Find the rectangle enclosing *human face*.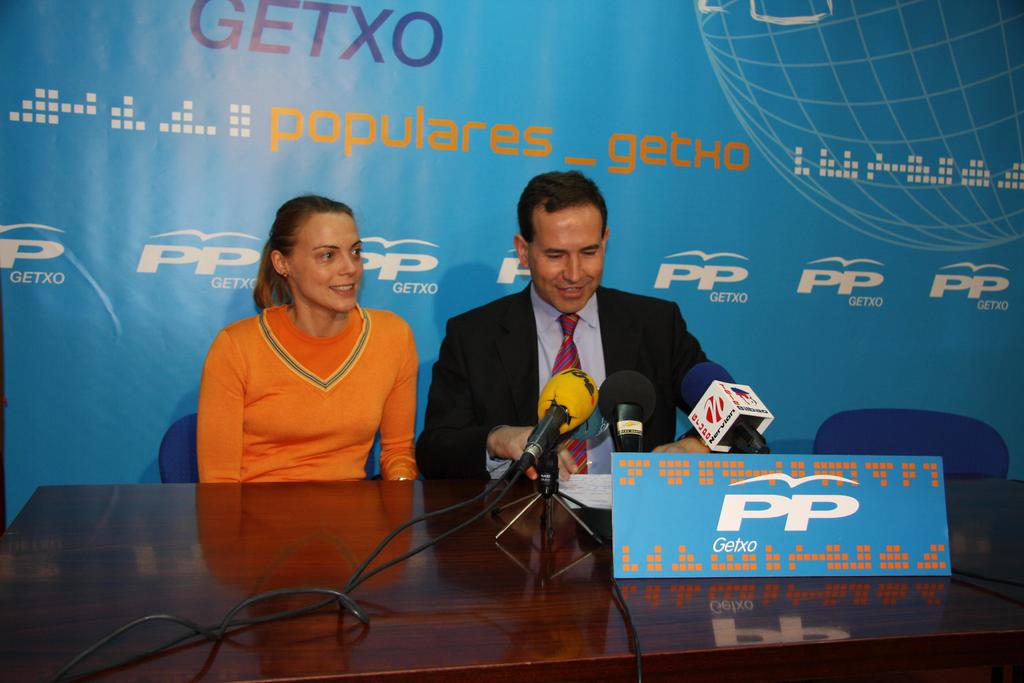
rect(285, 213, 364, 309).
